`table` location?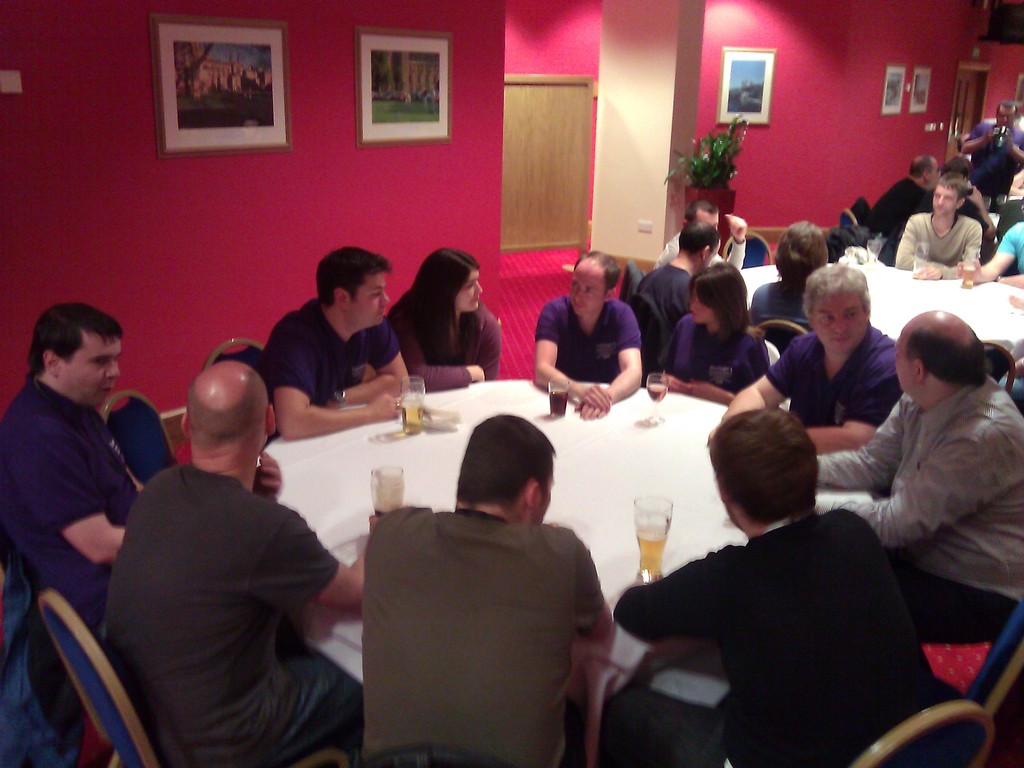
[739,264,1023,368]
